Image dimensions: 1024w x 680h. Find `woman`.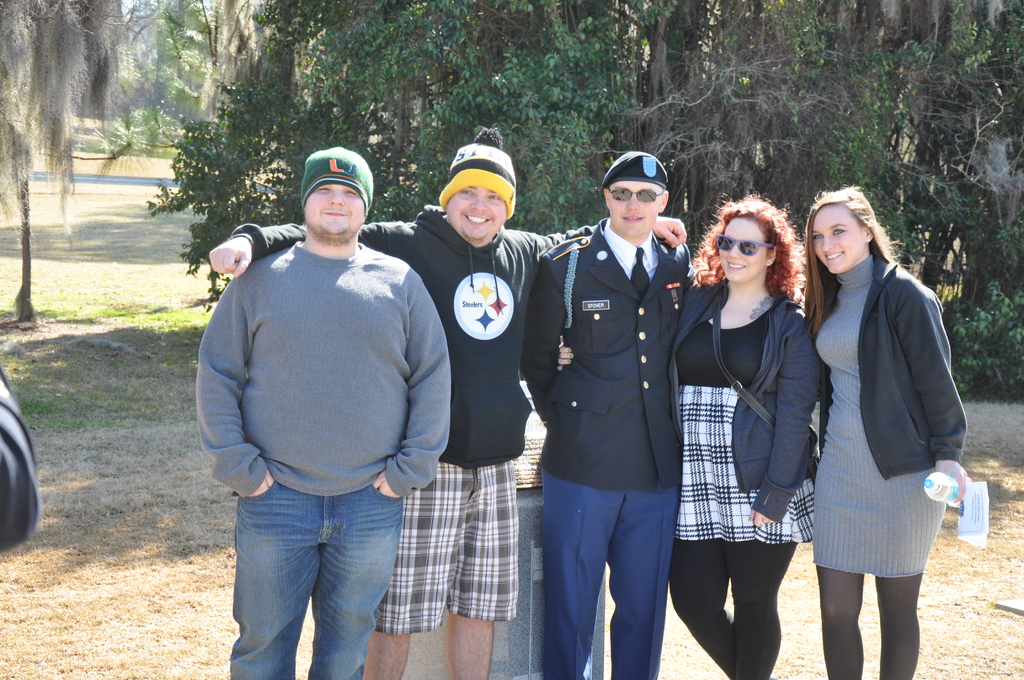
[left=787, top=188, right=965, bottom=679].
